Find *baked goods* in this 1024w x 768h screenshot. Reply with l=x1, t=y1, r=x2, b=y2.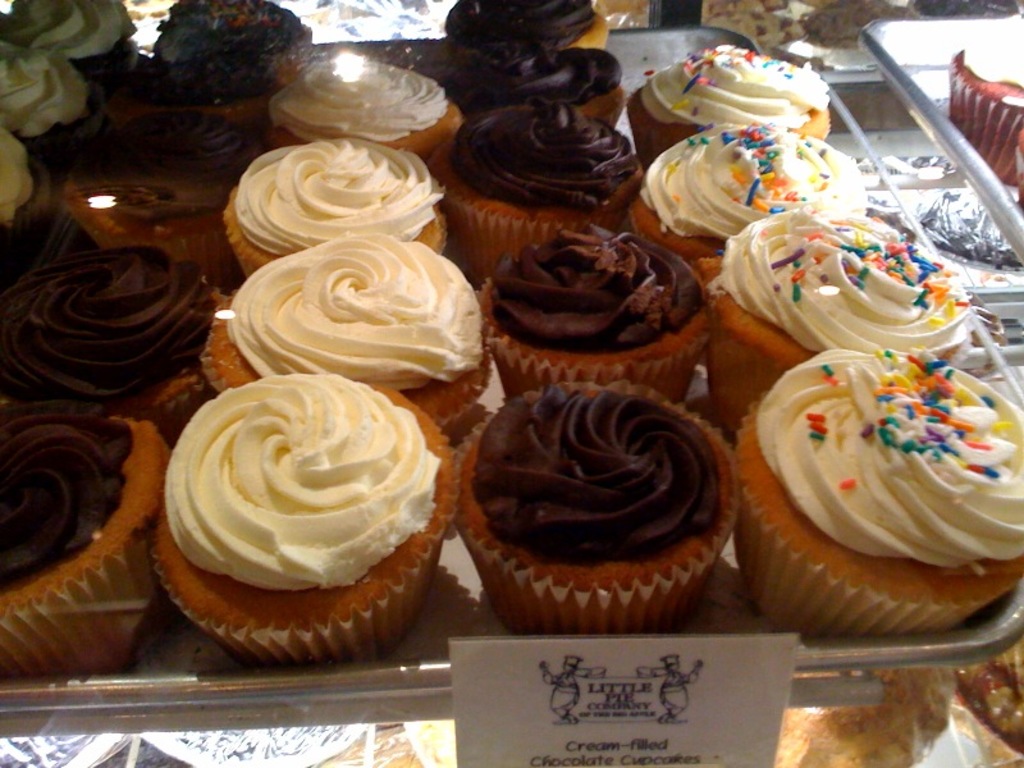
l=945, t=45, r=1023, b=182.
